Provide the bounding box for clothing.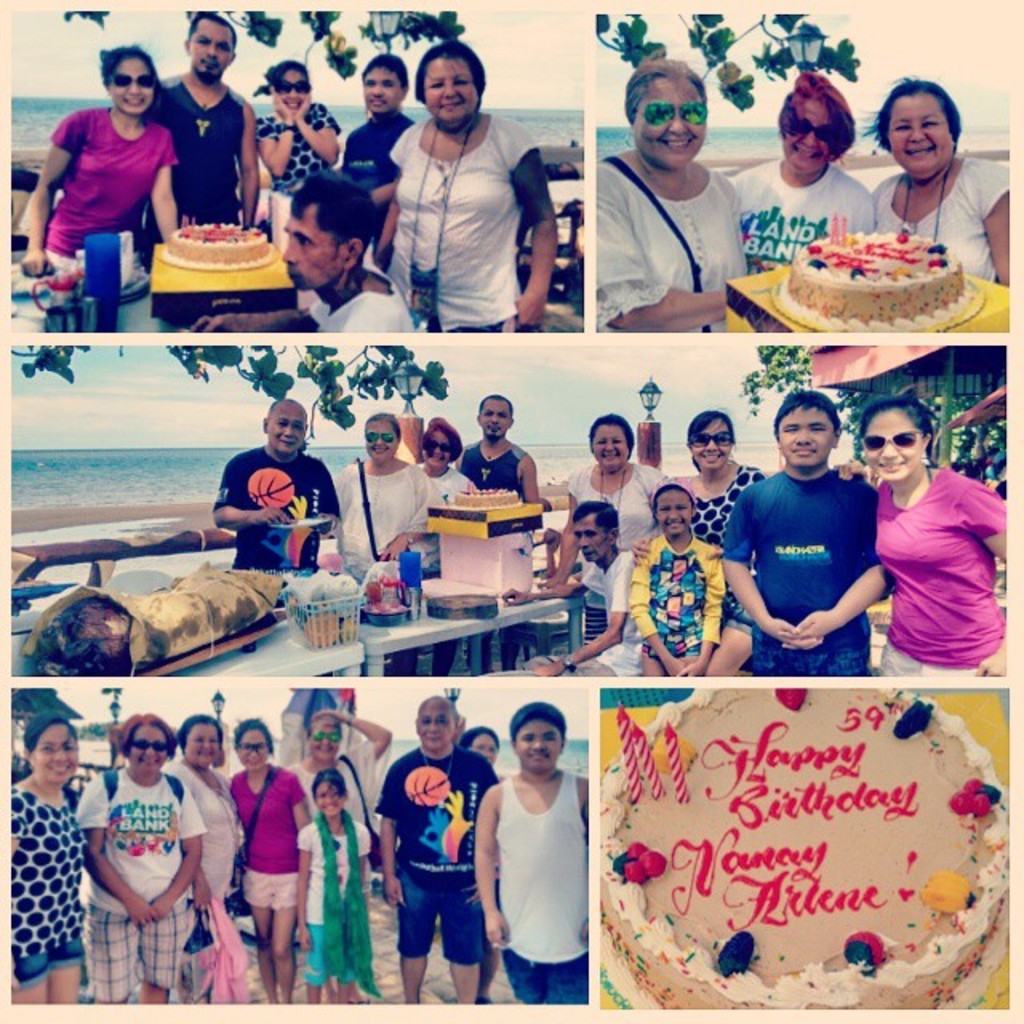
<region>870, 446, 998, 669</region>.
